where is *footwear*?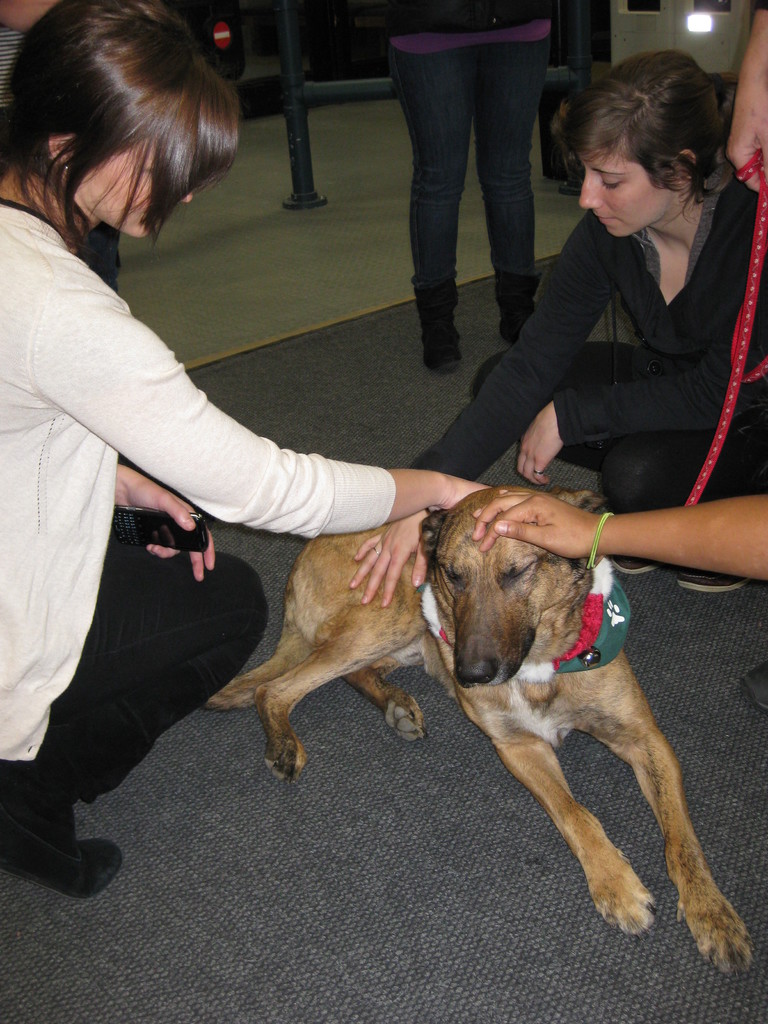
0:792:127:897.
